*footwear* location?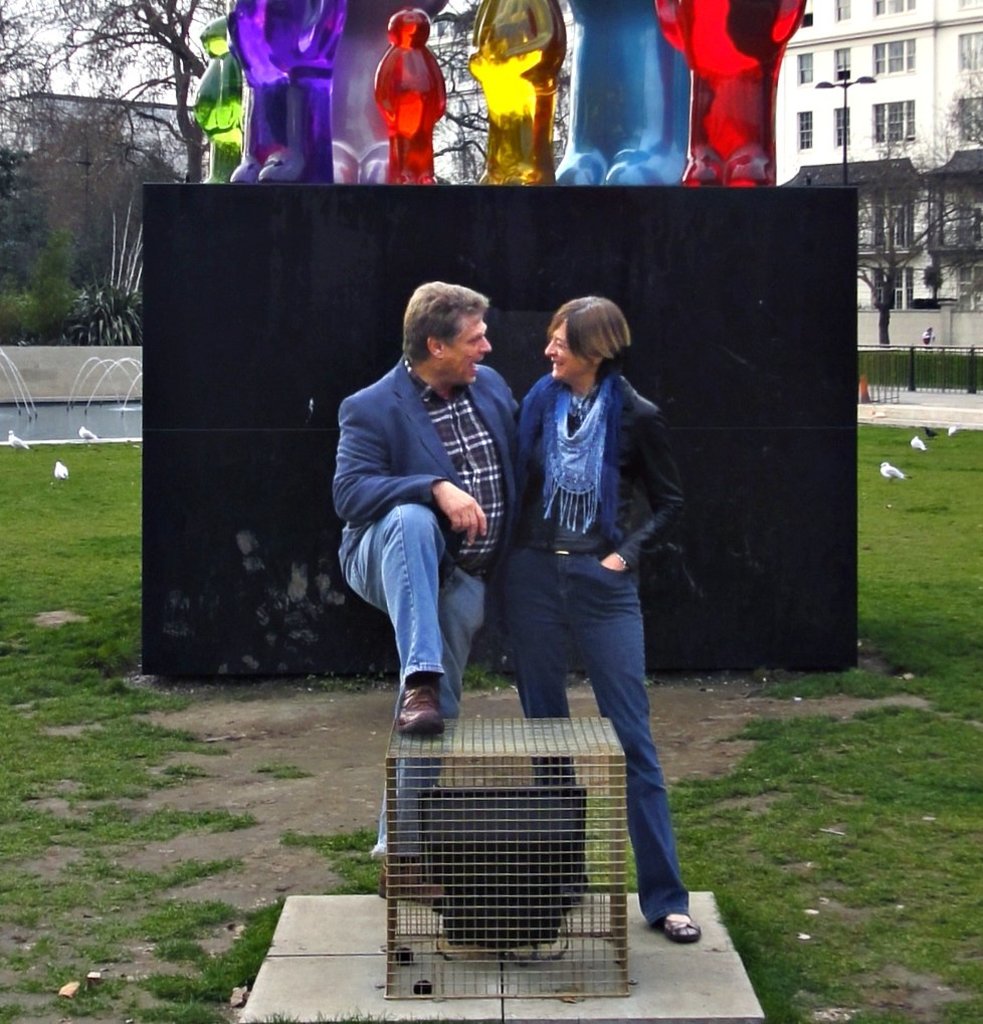
region(386, 855, 441, 899)
